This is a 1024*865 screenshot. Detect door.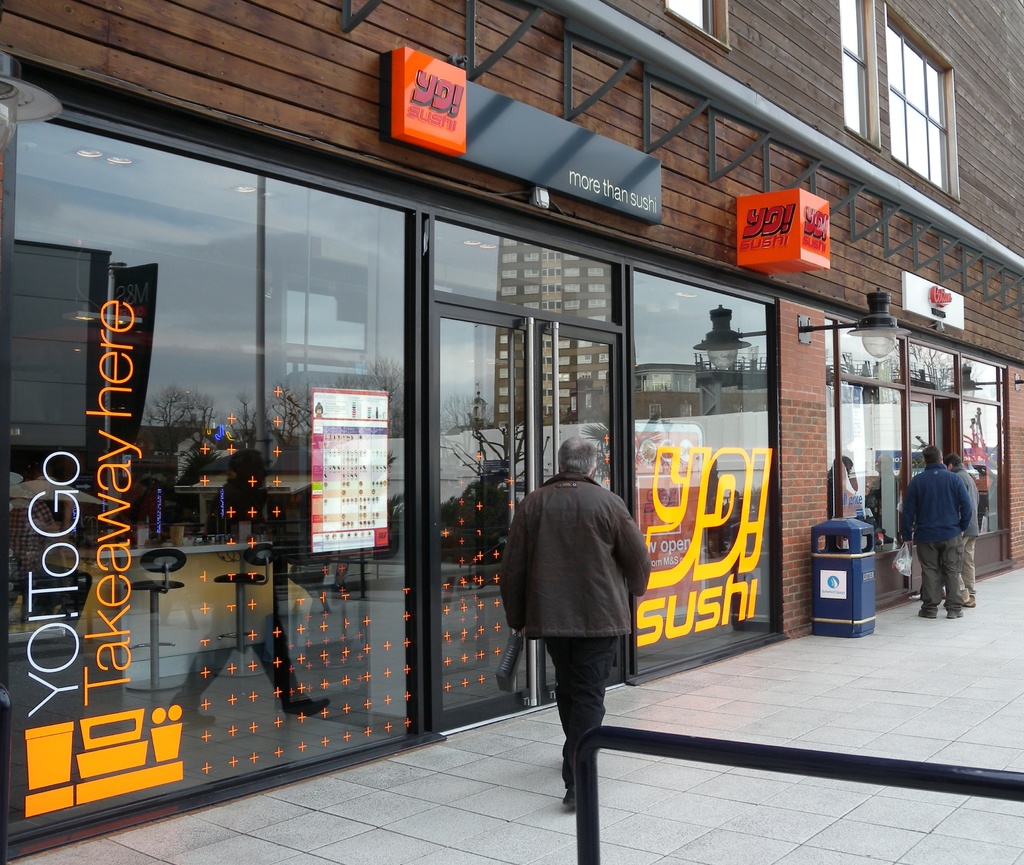
(left=908, top=387, right=936, bottom=592).
